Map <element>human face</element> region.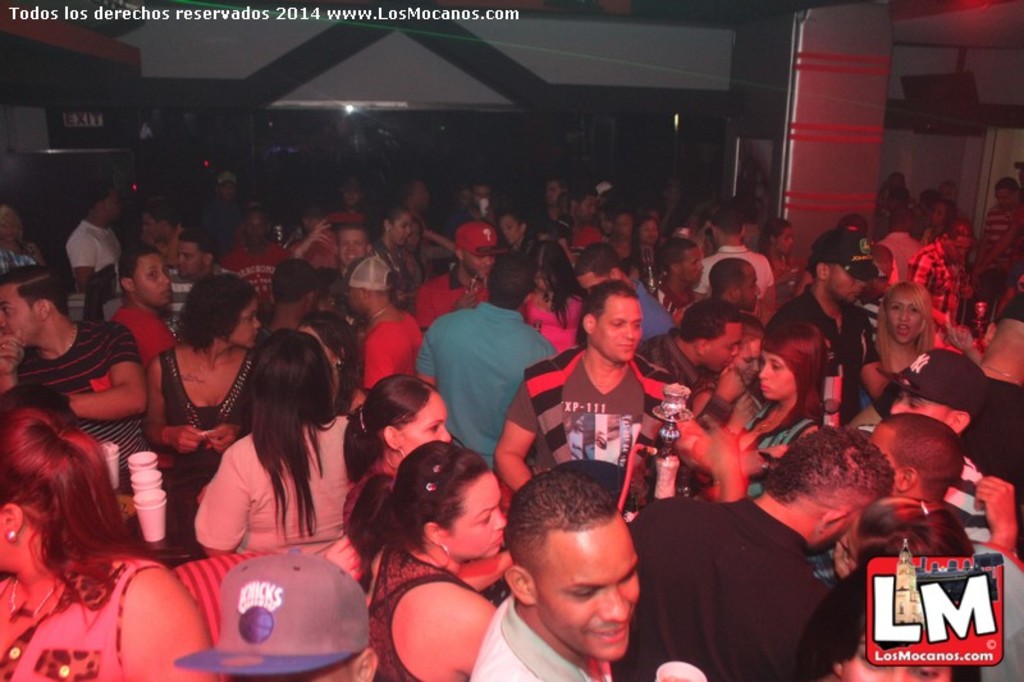
Mapped to region(760, 352, 790, 400).
